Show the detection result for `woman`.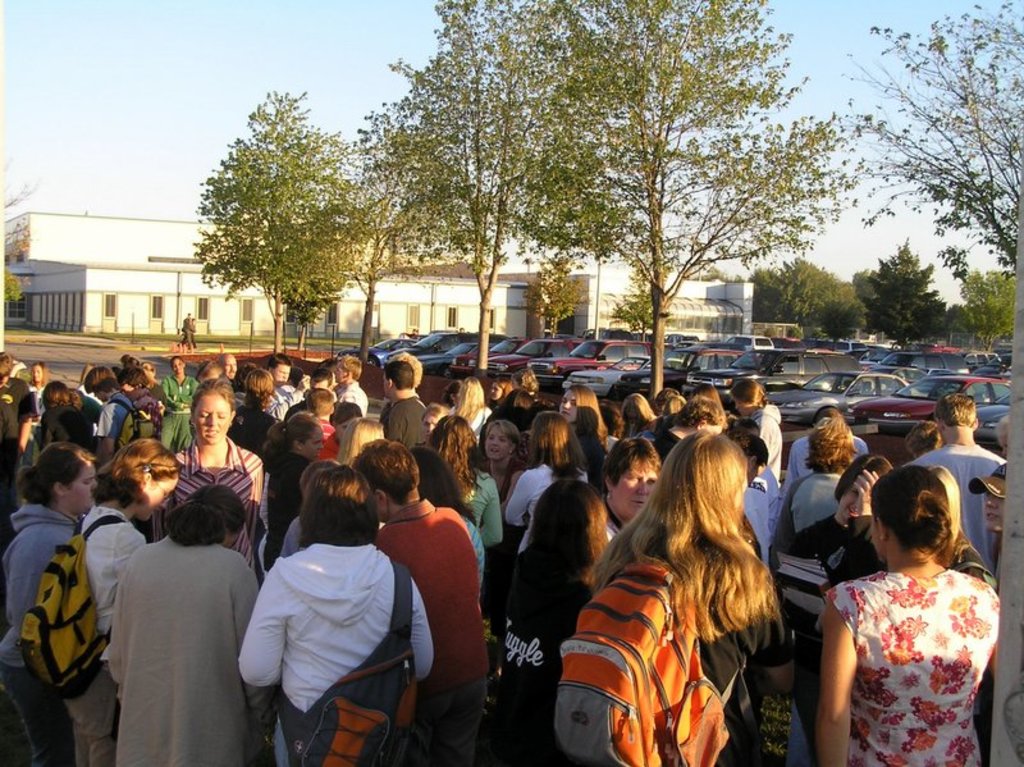
[left=233, top=461, right=438, bottom=766].
